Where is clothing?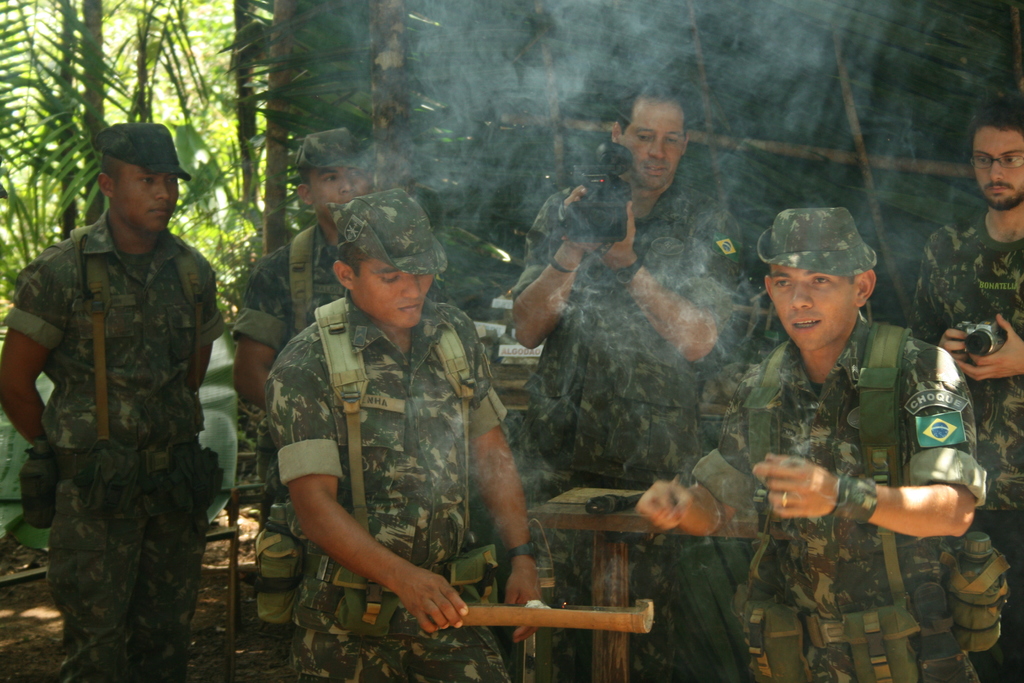
{"x1": 905, "y1": 212, "x2": 1023, "y2": 682}.
